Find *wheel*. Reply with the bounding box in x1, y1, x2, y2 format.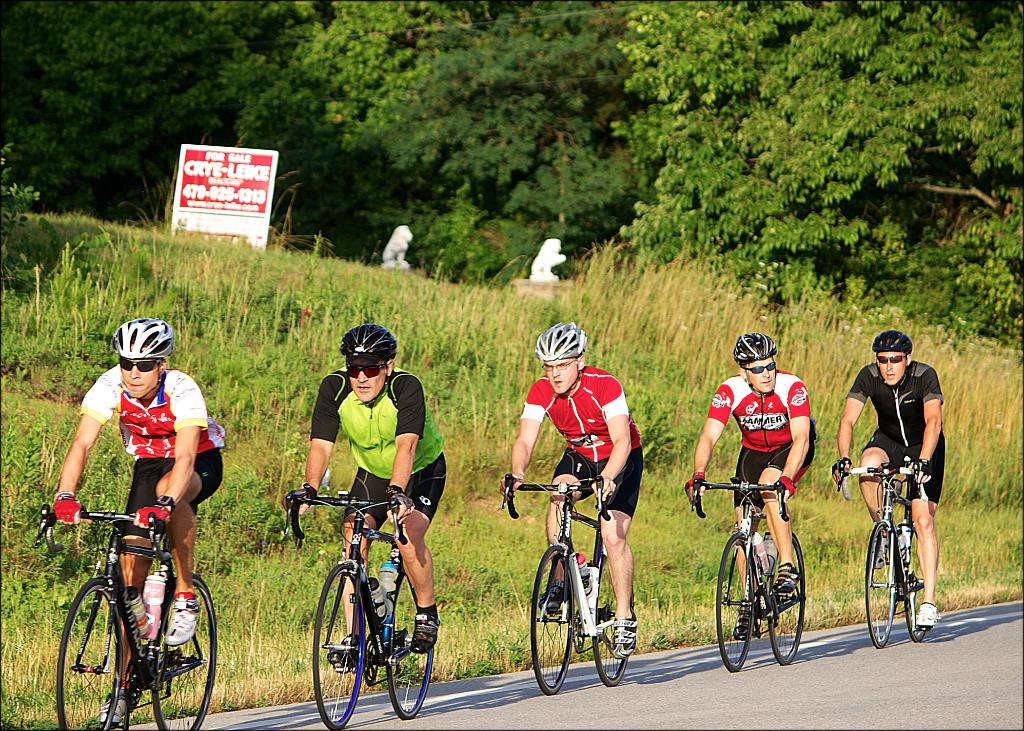
54, 592, 111, 715.
